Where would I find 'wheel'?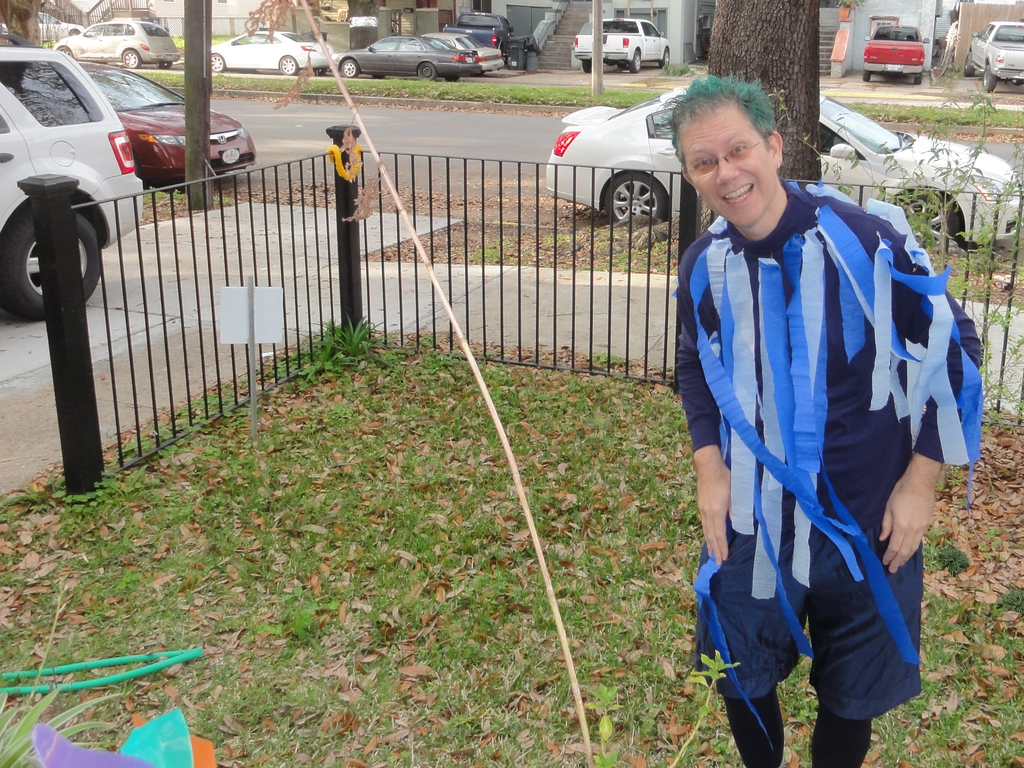
At [left=277, top=56, right=300, bottom=77].
